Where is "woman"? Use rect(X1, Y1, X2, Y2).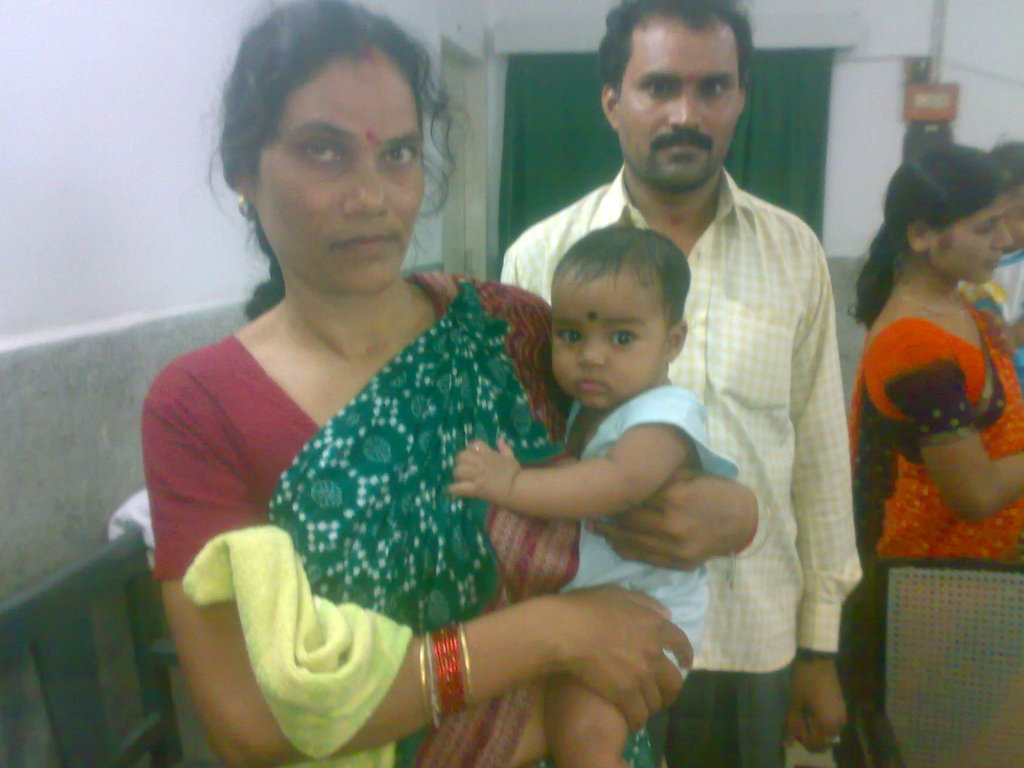
rect(839, 121, 1023, 618).
